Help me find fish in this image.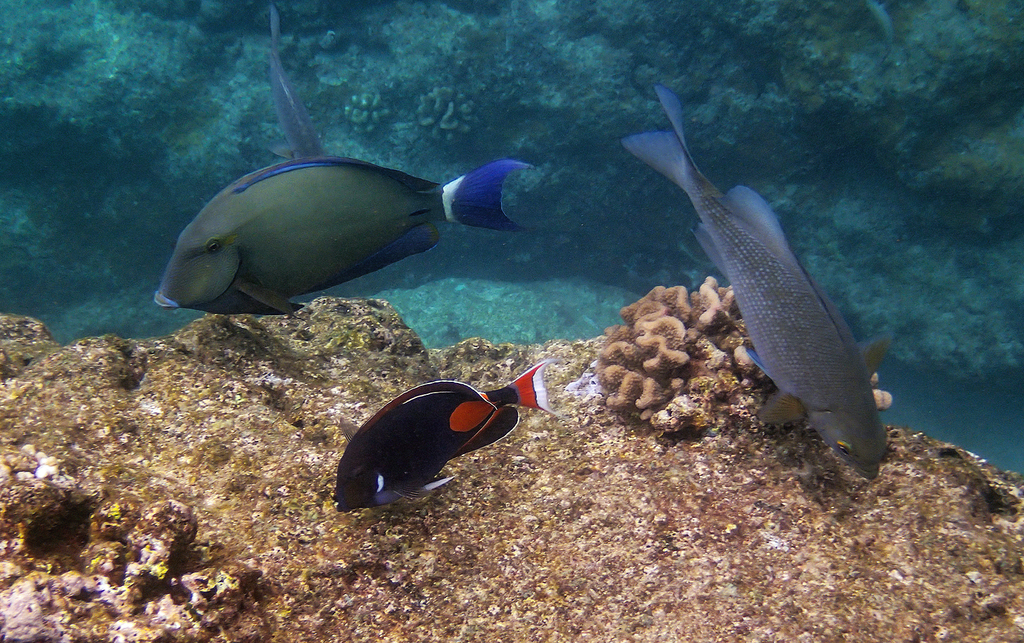
Found it: bbox=(147, 159, 532, 321).
